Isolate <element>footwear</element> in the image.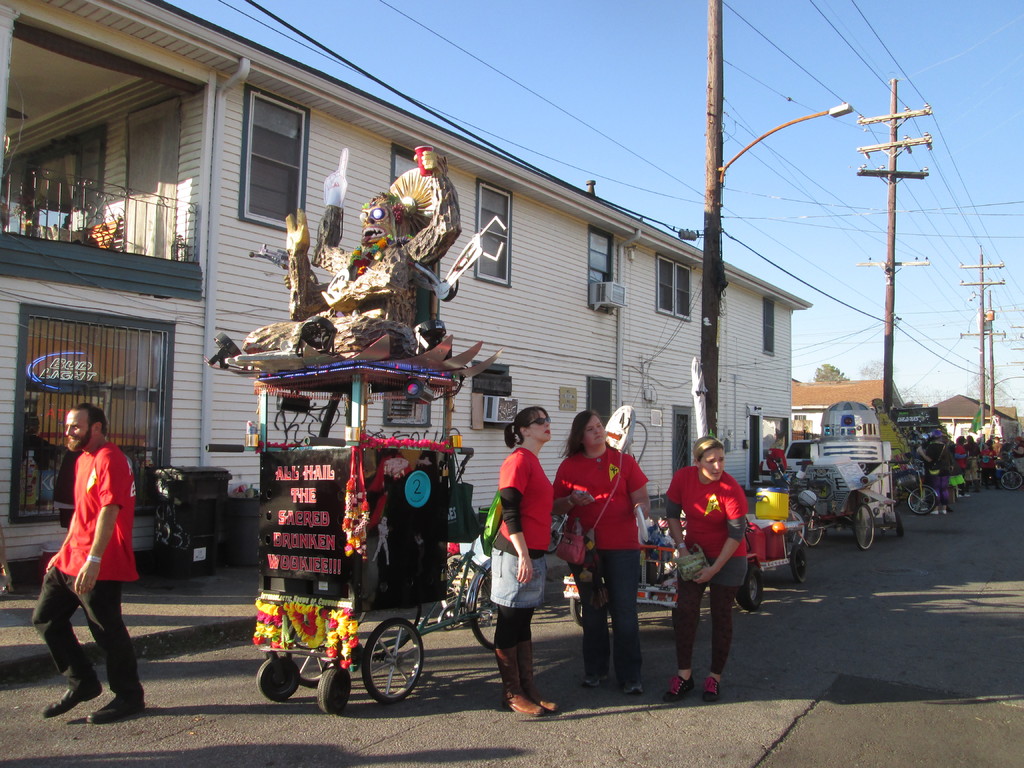
Isolated region: select_region(703, 678, 723, 704).
